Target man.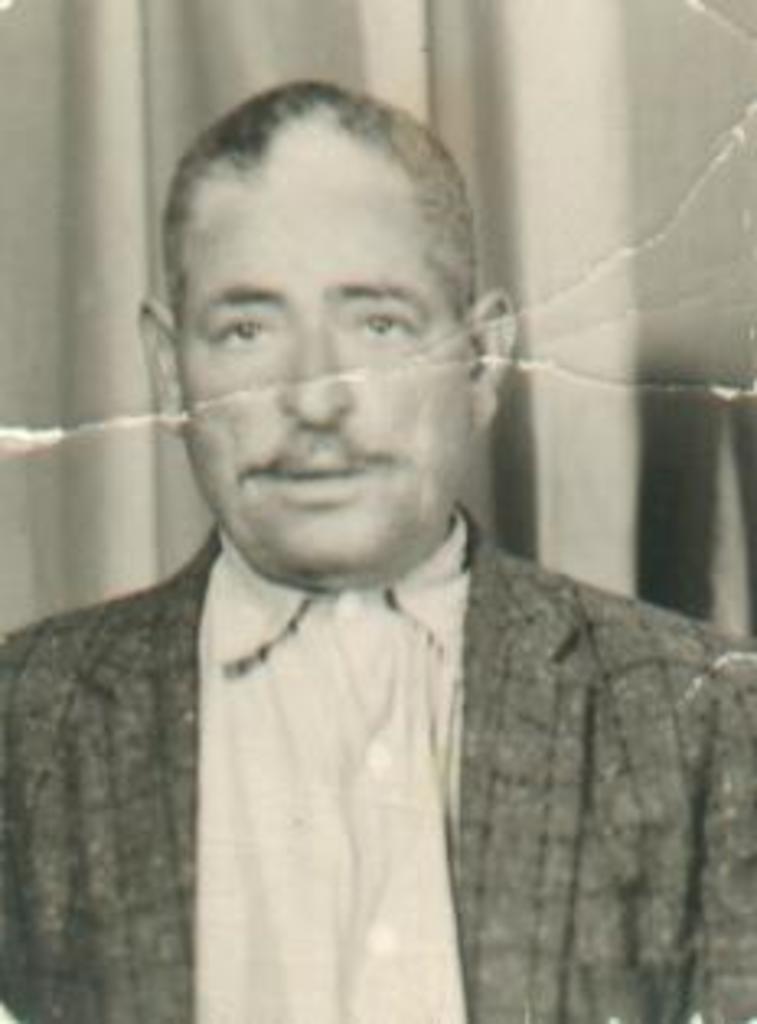
Target region: x1=13 y1=91 x2=718 y2=975.
